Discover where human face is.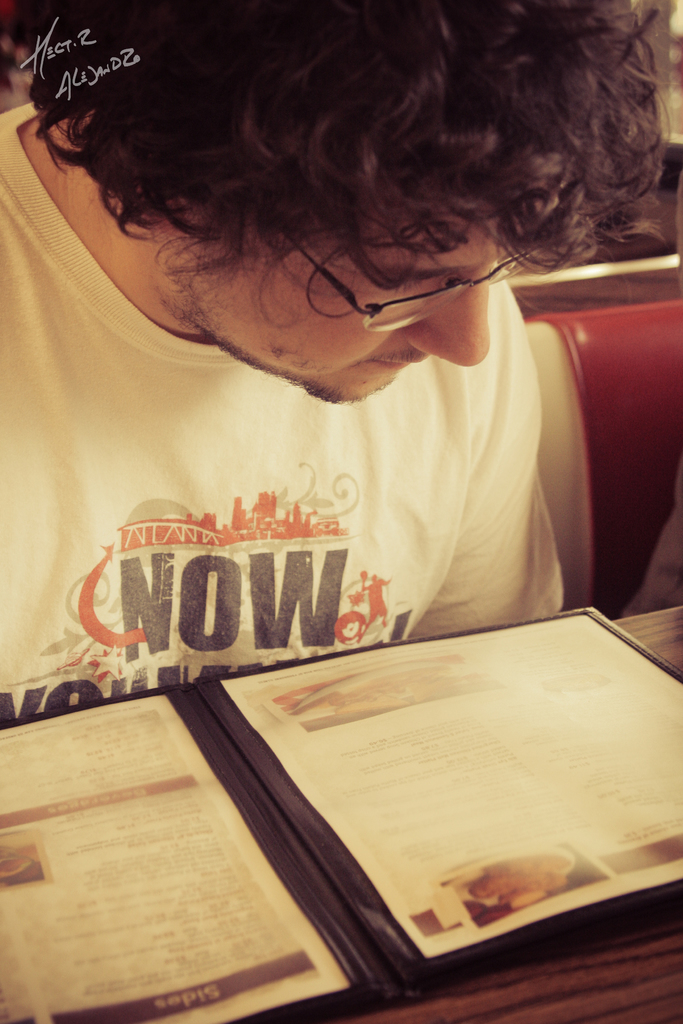
Discovered at 155/213/493/402.
